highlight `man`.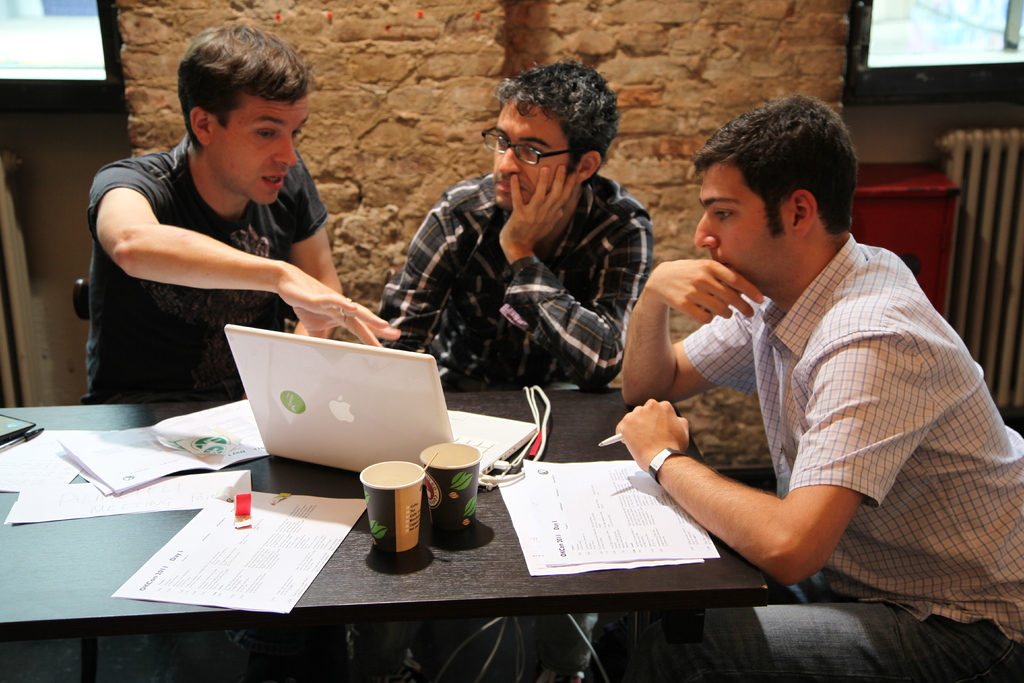
Highlighted region: <box>74,42,385,407</box>.
